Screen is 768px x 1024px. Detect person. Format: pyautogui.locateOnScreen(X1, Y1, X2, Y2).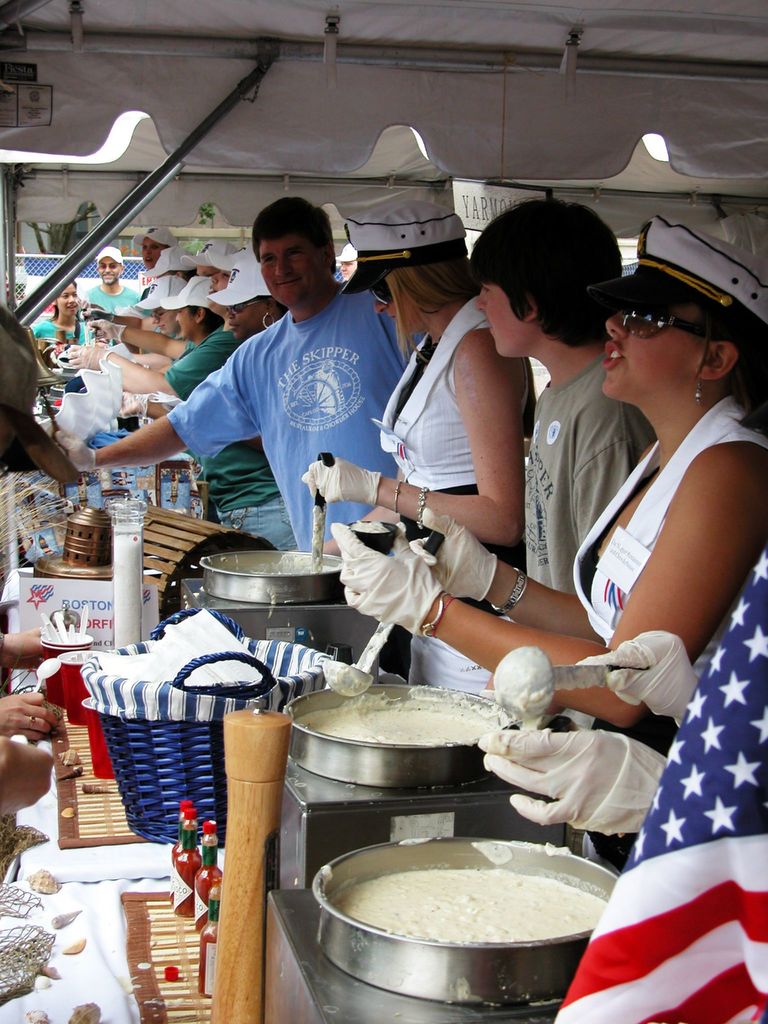
pyautogui.locateOnScreen(528, 188, 658, 584).
